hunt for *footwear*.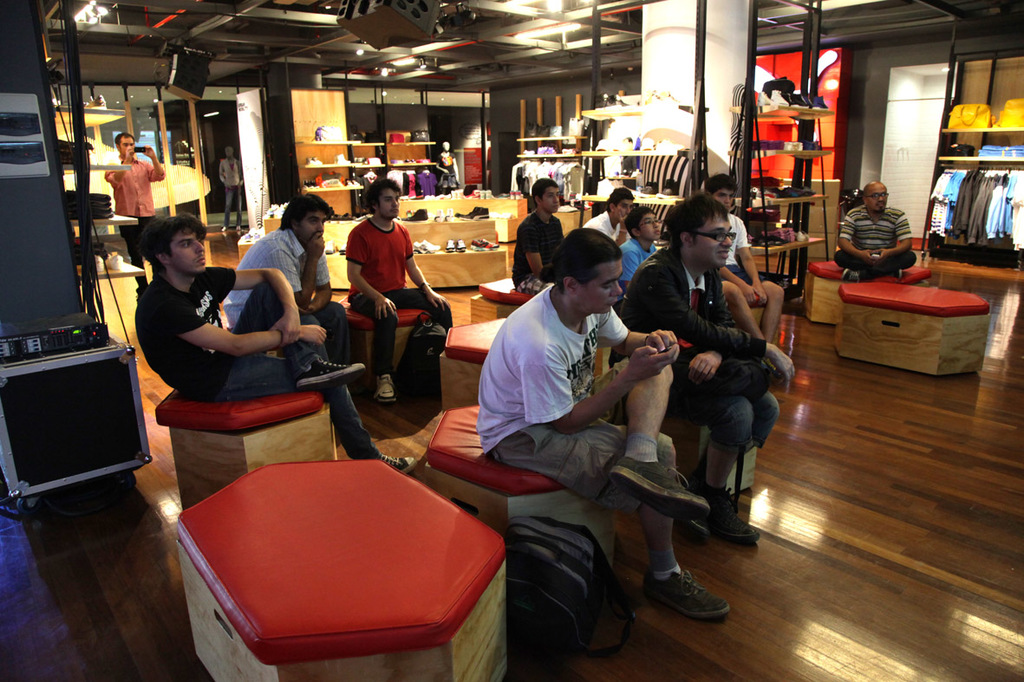
Hunted down at bbox=(456, 237, 466, 251).
